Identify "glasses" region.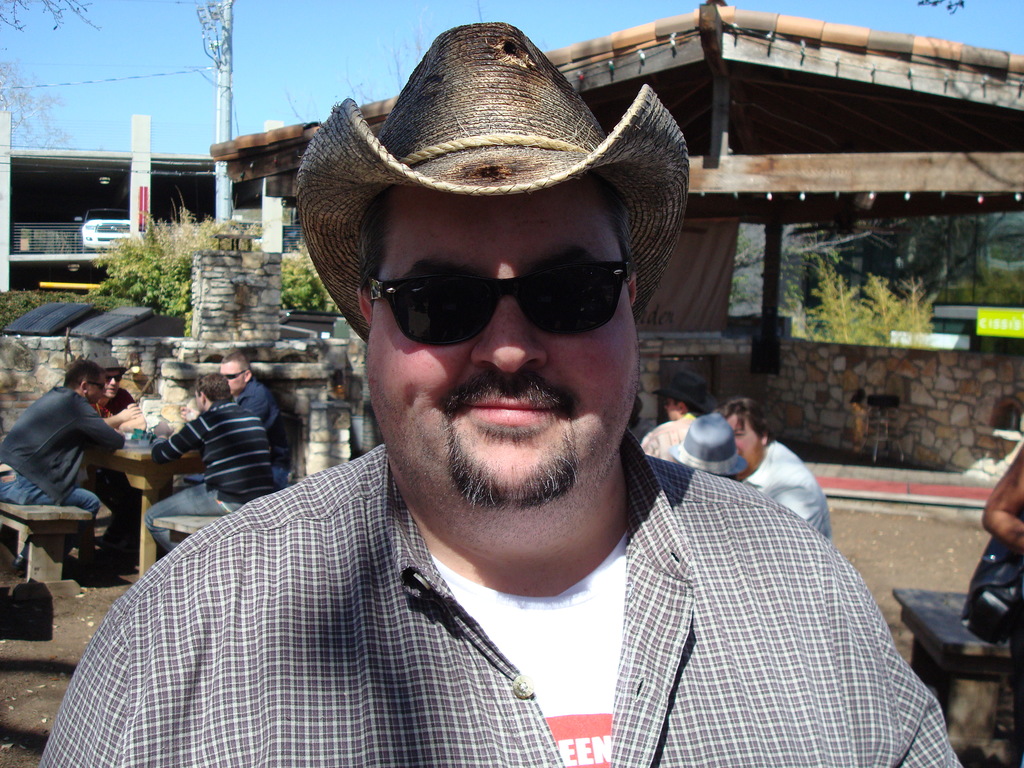
Region: {"left": 360, "top": 255, "right": 627, "bottom": 348}.
